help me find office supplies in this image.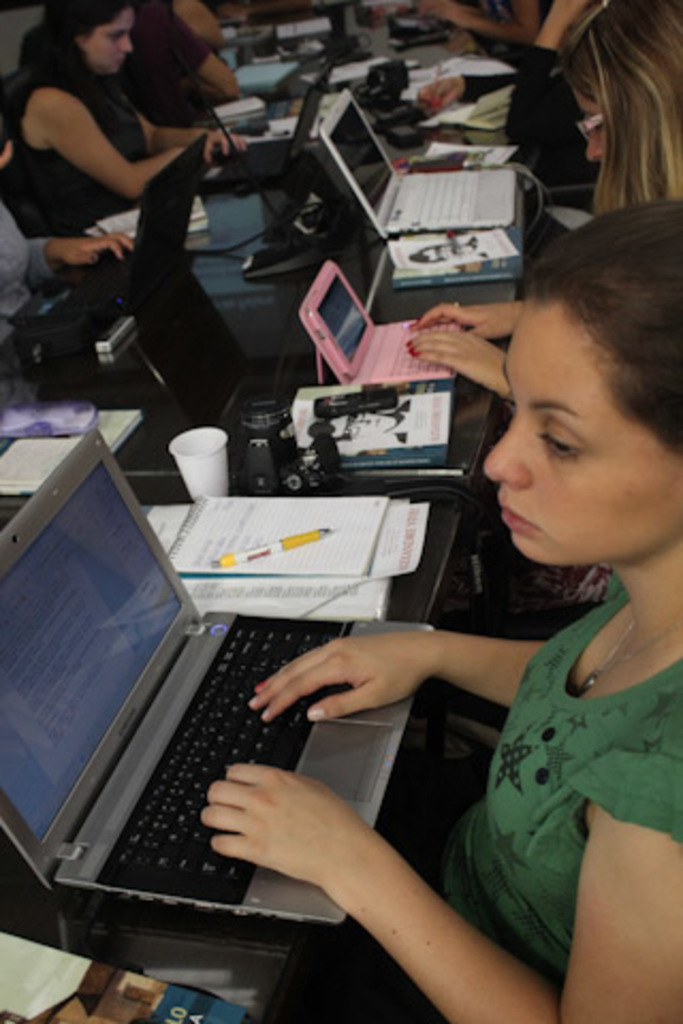
Found it: 316:83:544:237.
